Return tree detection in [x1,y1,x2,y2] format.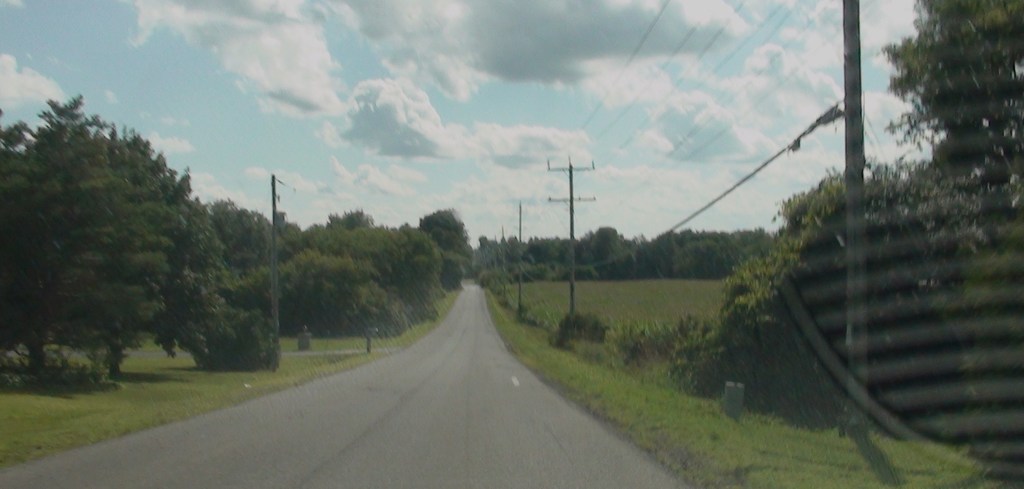
[0,95,183,381].
